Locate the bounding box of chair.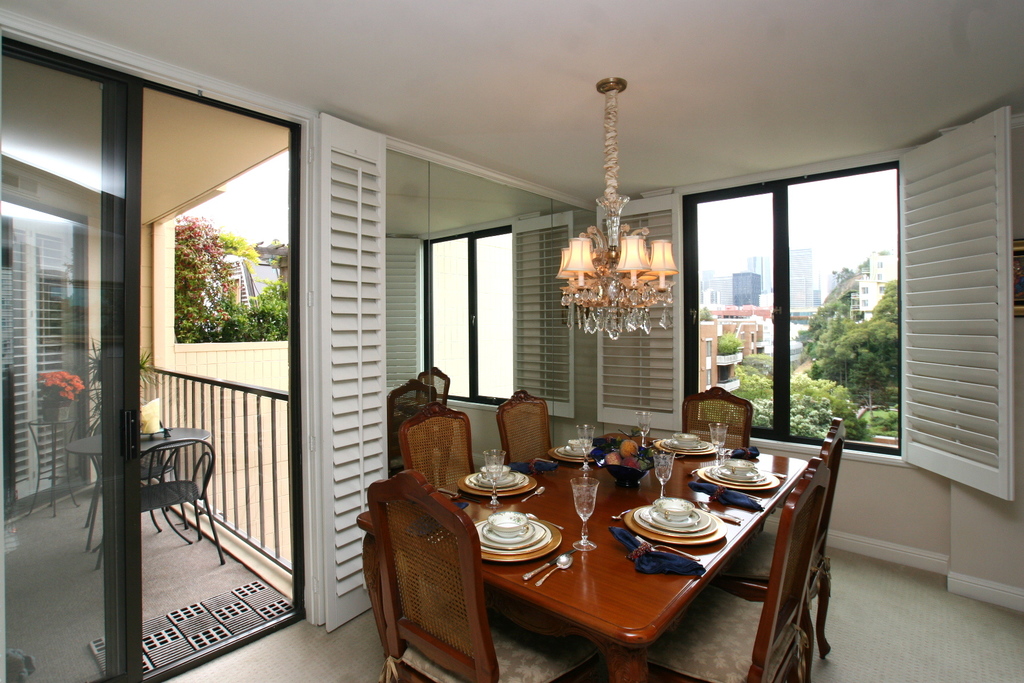
Bounding box: 682,383,753,450.
